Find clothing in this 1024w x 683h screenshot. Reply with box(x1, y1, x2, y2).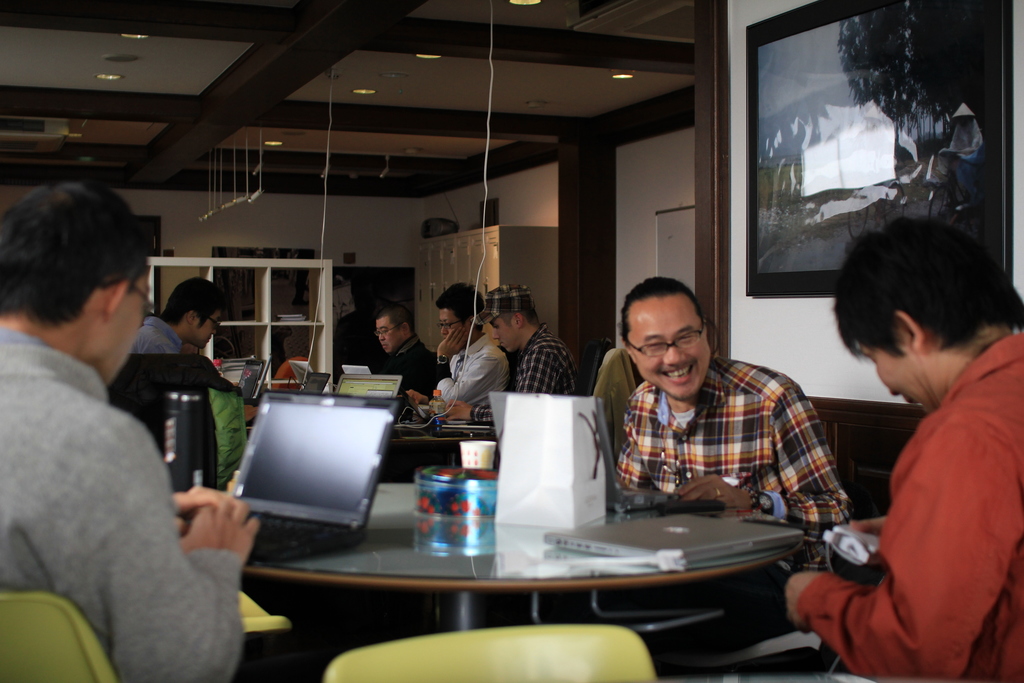
box(129, 309, 187, 353).
